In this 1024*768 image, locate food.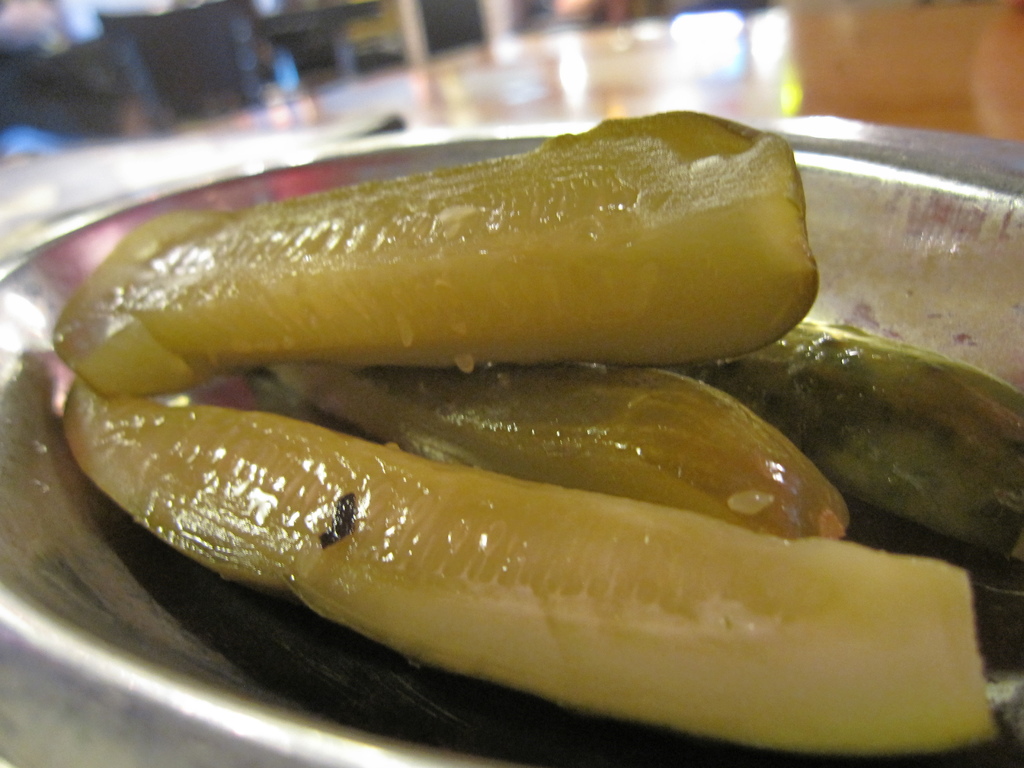
Bounding box: pyautogui.locateOnScreen(50, 108, 819, 397).
